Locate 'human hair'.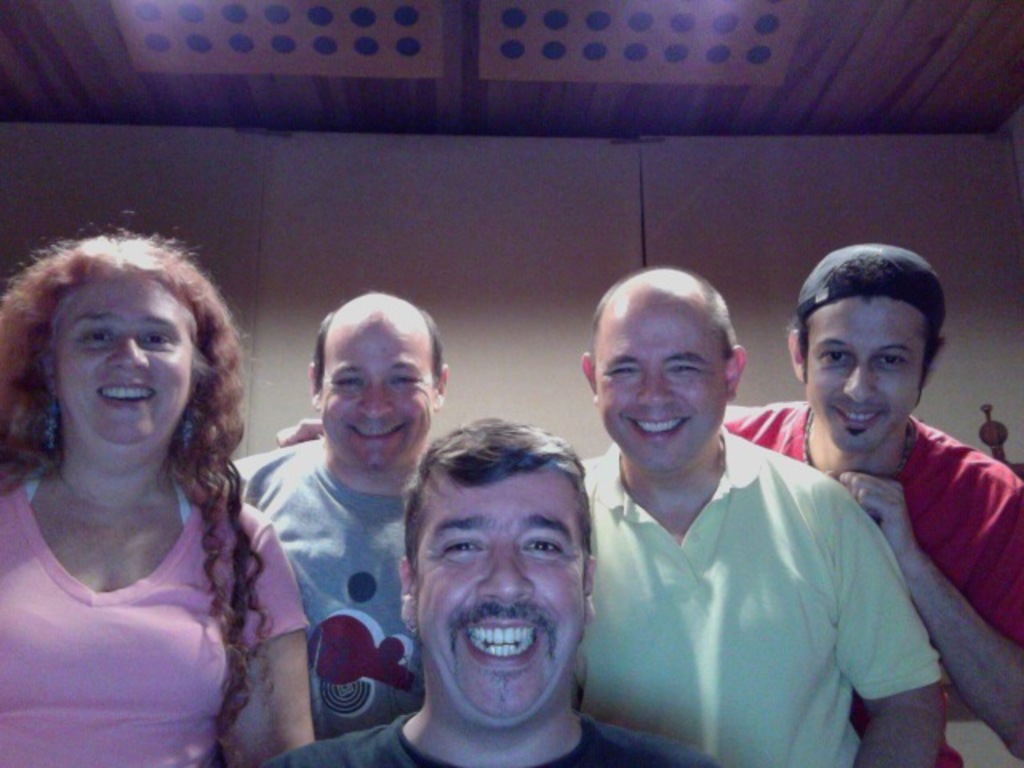
Bounding box: x1=310, y1=307, x2=448, y2=387.
